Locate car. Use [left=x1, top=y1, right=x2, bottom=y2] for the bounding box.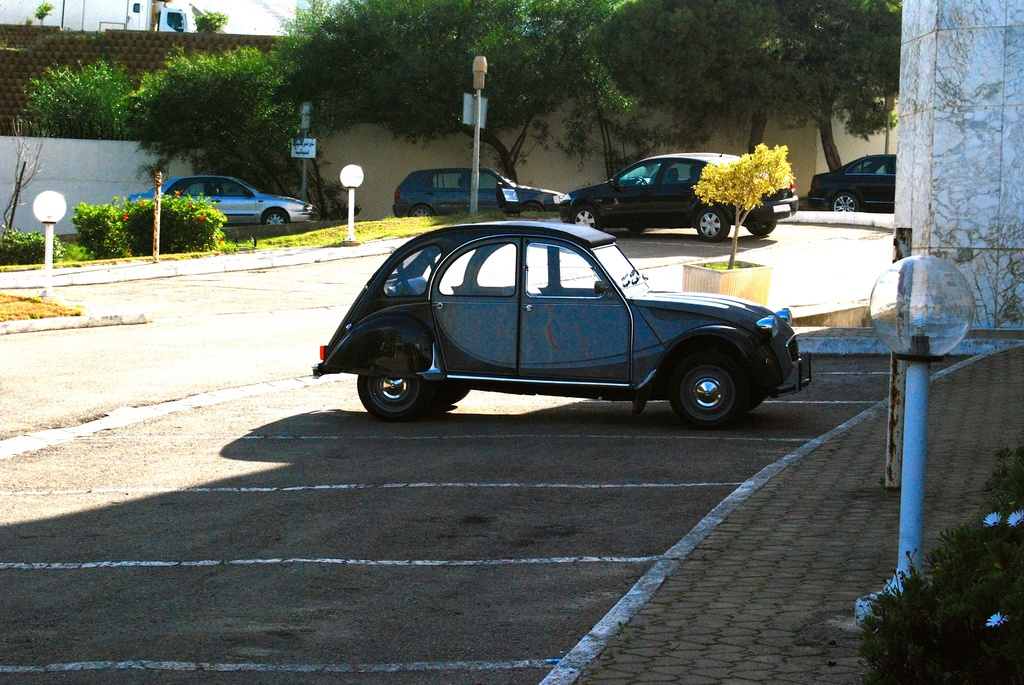
[left=559, top=148, right=797, bottom=237].
